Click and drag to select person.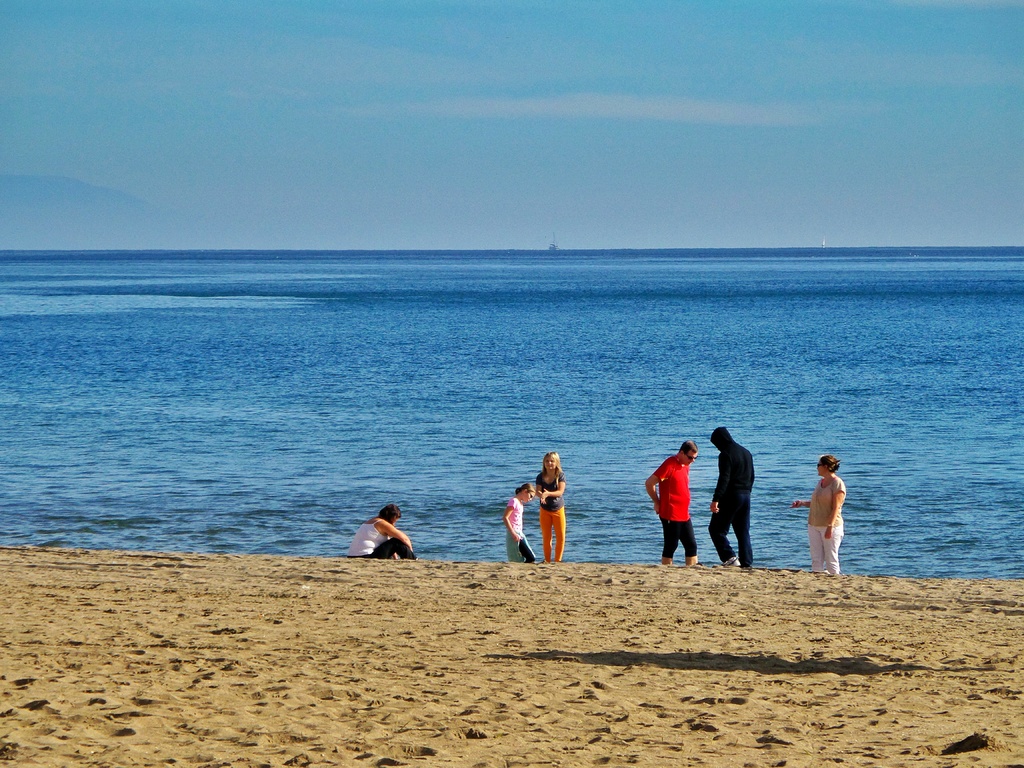
Selection: [501,479,543,563].
